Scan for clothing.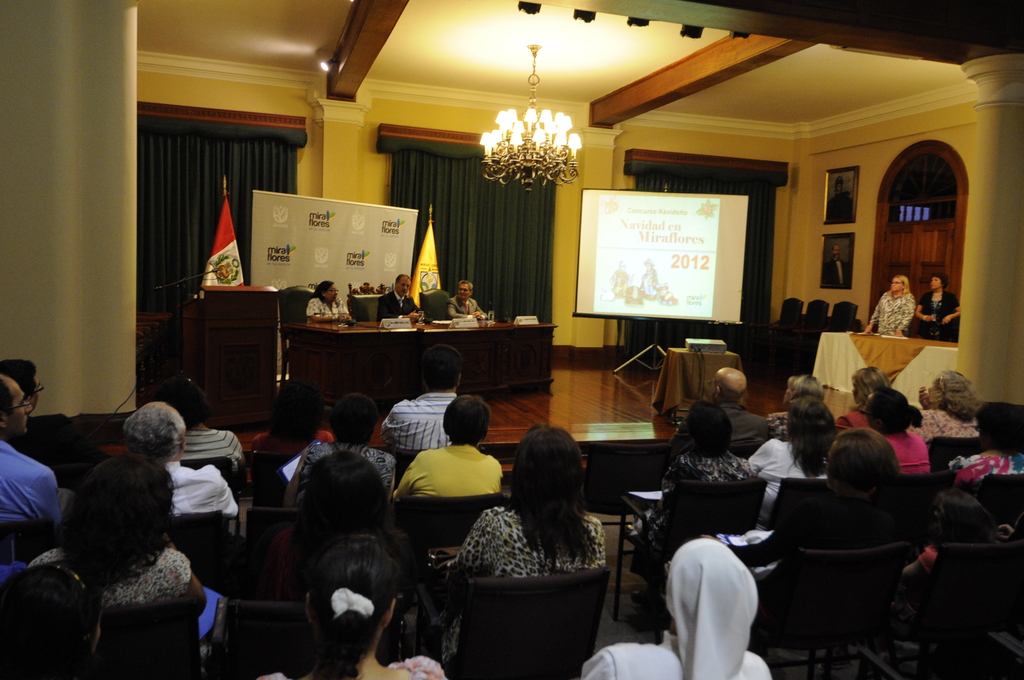
Scan result: select_region(579, 538, 771, 679).
